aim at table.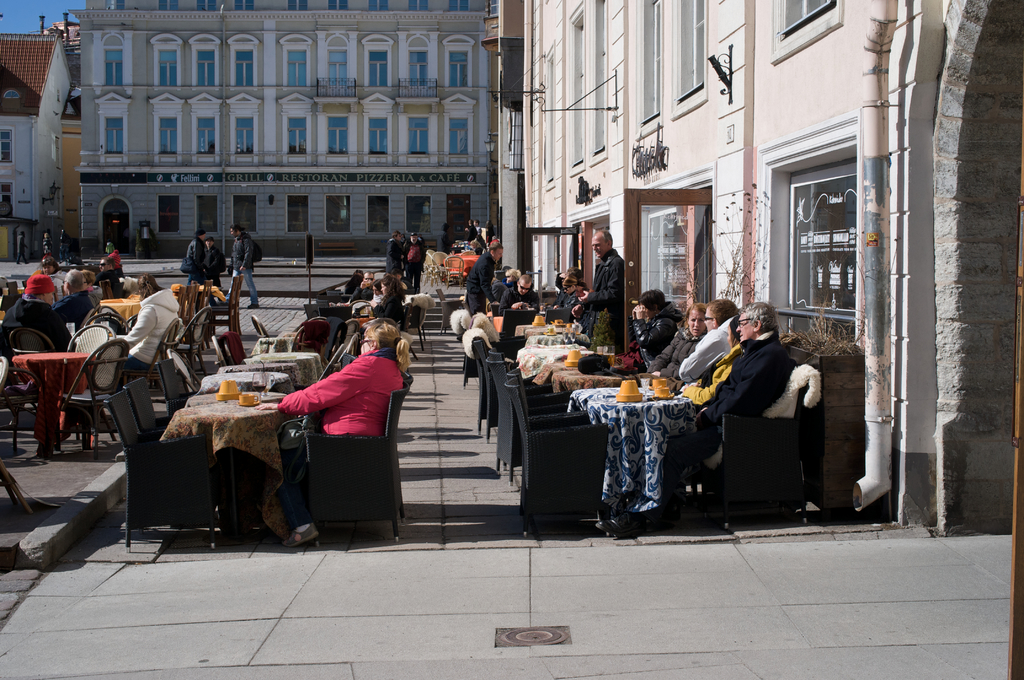
Aimed at 246,350,328,395.
